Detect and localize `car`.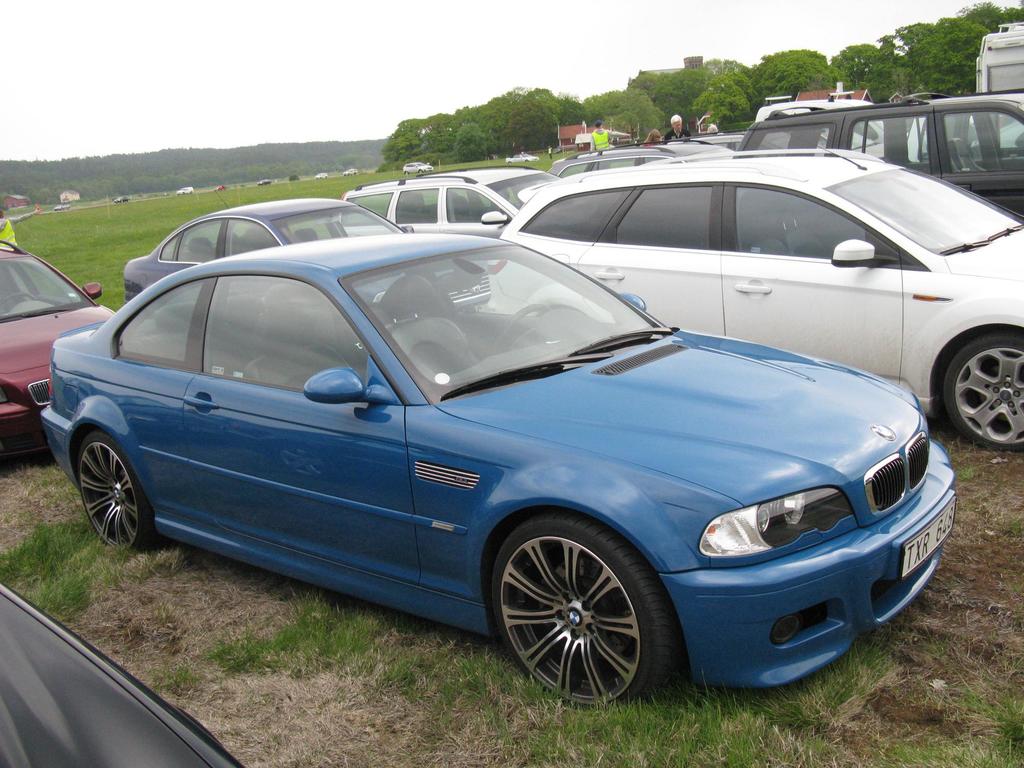
Localized at bbox=(37, 230, 957, 710).
